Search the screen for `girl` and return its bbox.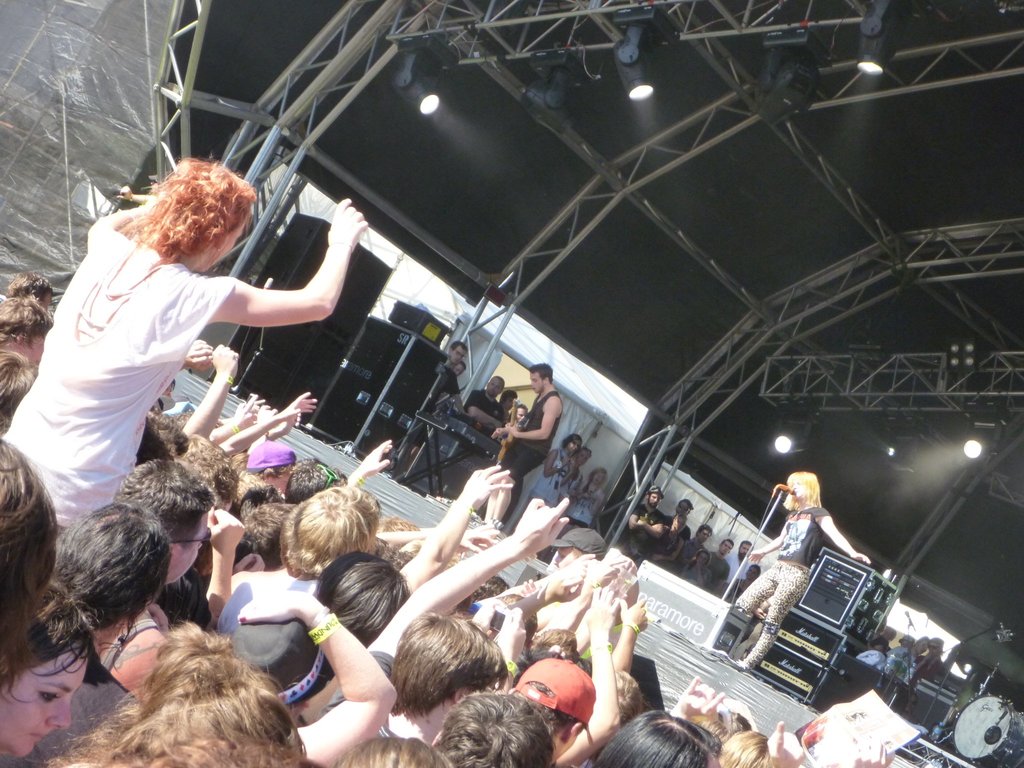
Found: locate(739, 469, 872, 671).
